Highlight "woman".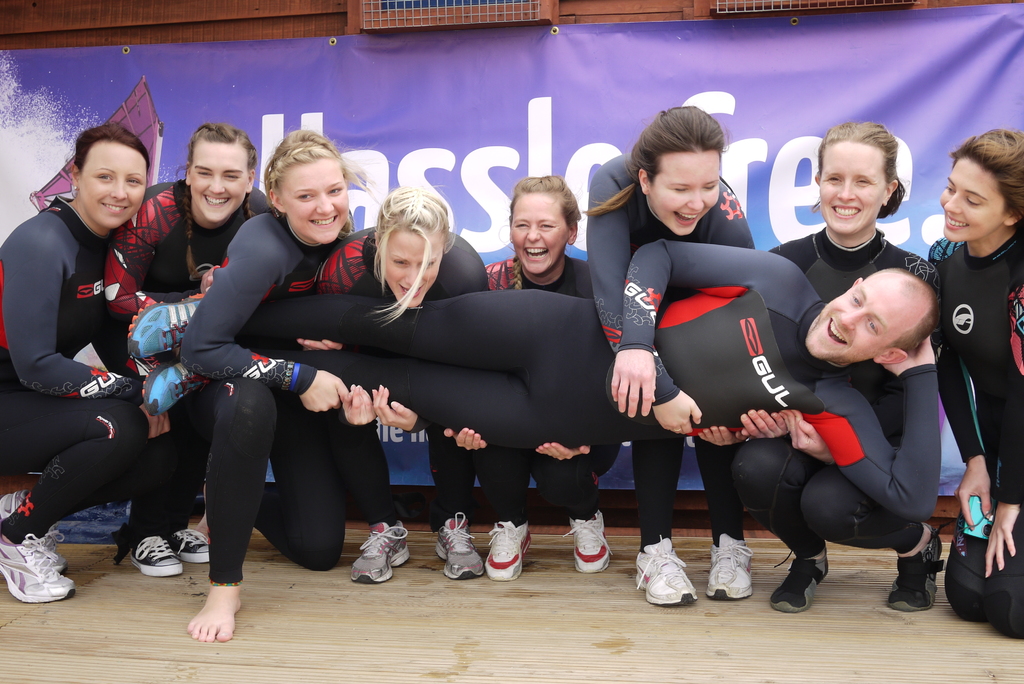
Highlighted region: bbox(181, 116, 350, 655).
